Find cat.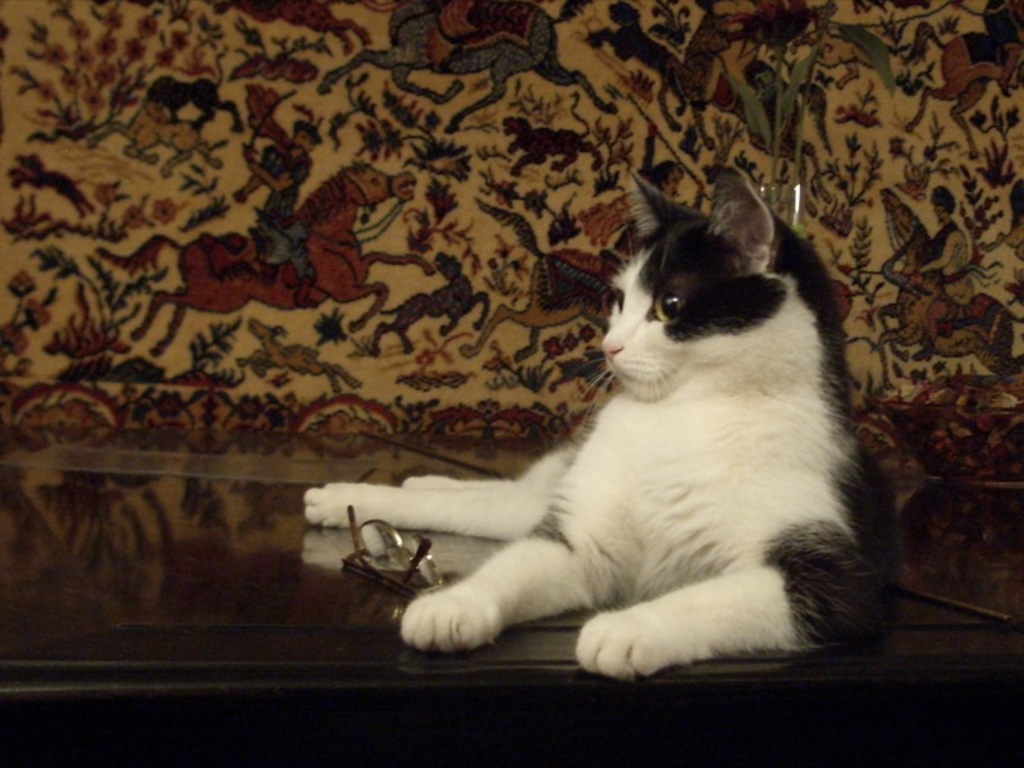
region(305, 164, 897, 682).
